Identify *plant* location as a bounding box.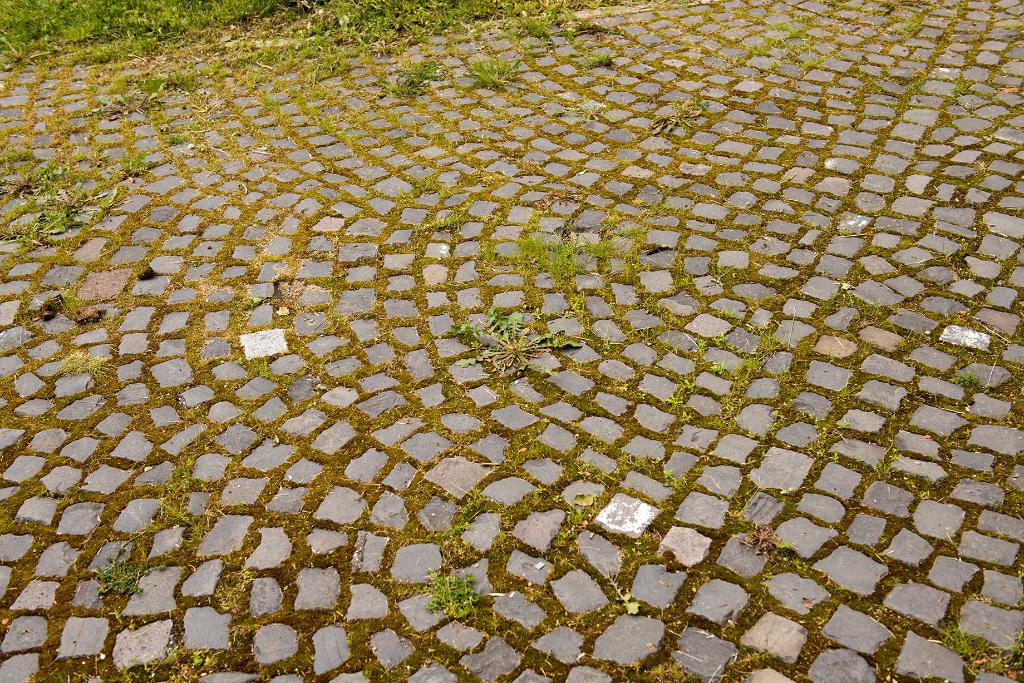
pyautogui.locateOnScreen(417, 202, 479, 235).
